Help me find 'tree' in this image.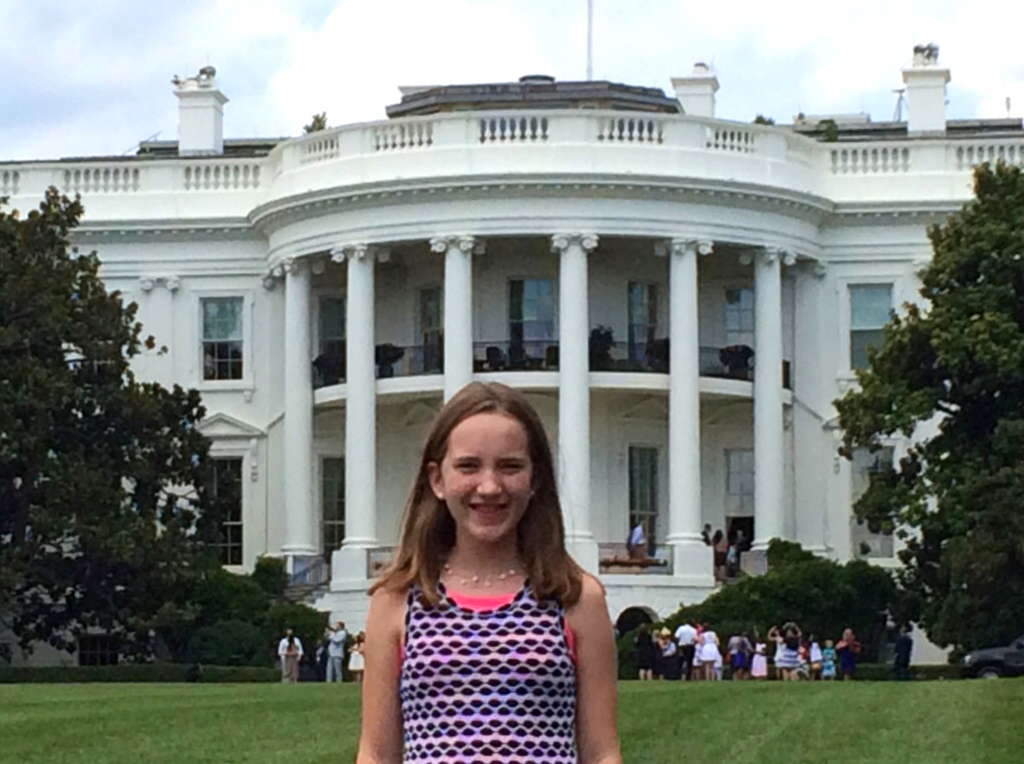
Found it: BBox(824, 153, 1014, 685).
